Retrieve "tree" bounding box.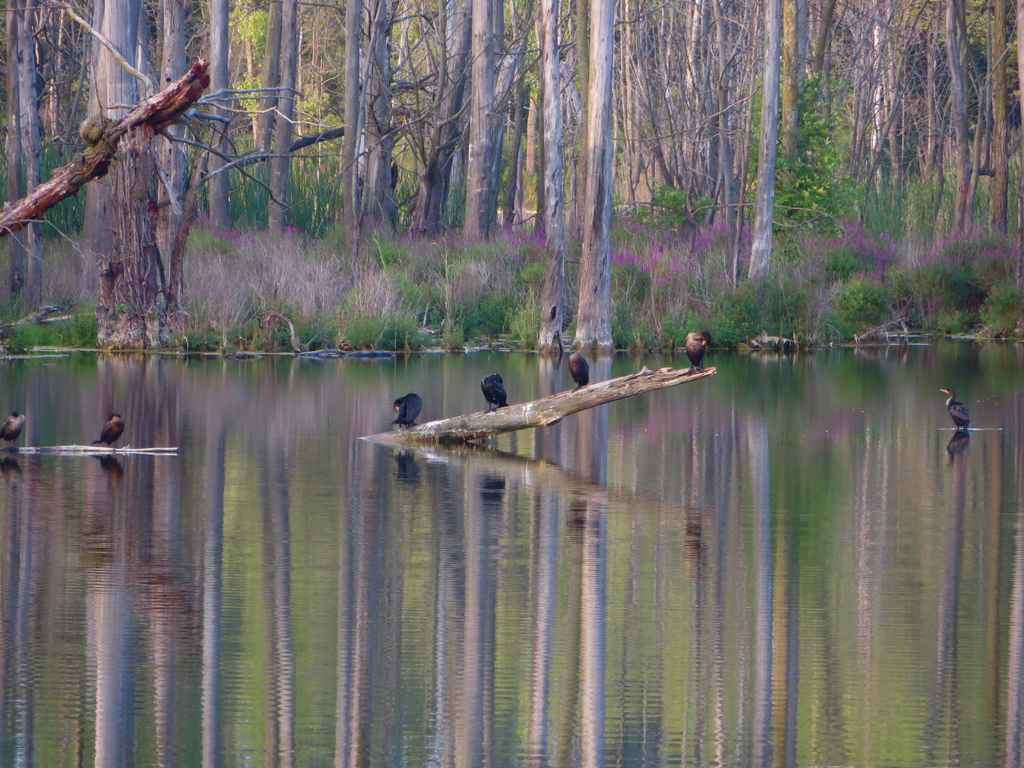
Bounding box: (left=559, top=0, right=655, bottom=355).
